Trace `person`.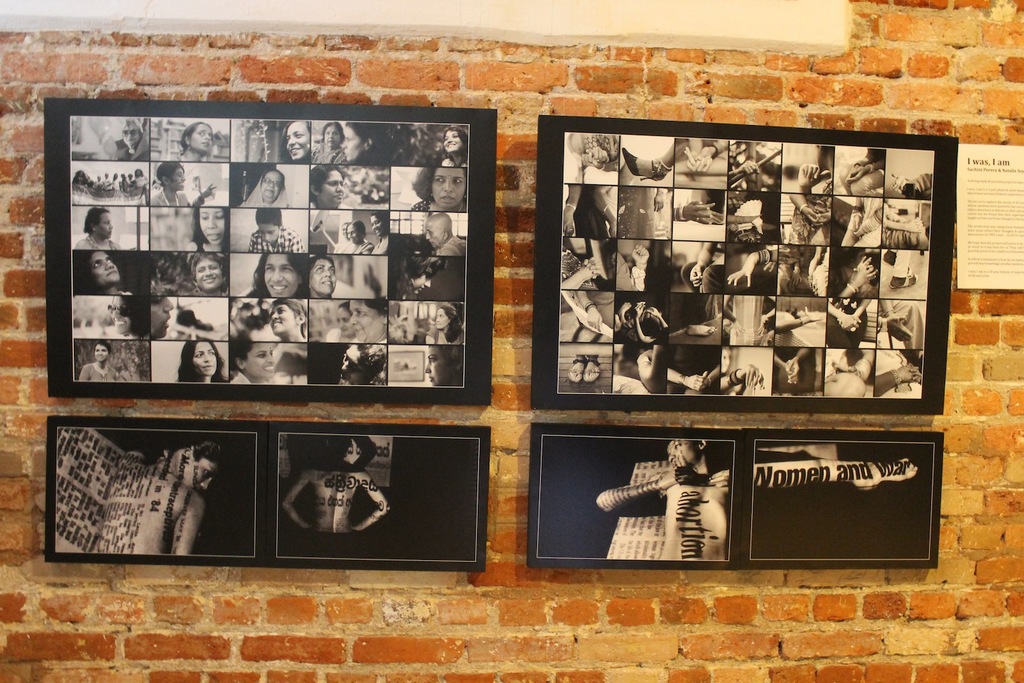
Traced to bbox(631, 344, 716, 396).
